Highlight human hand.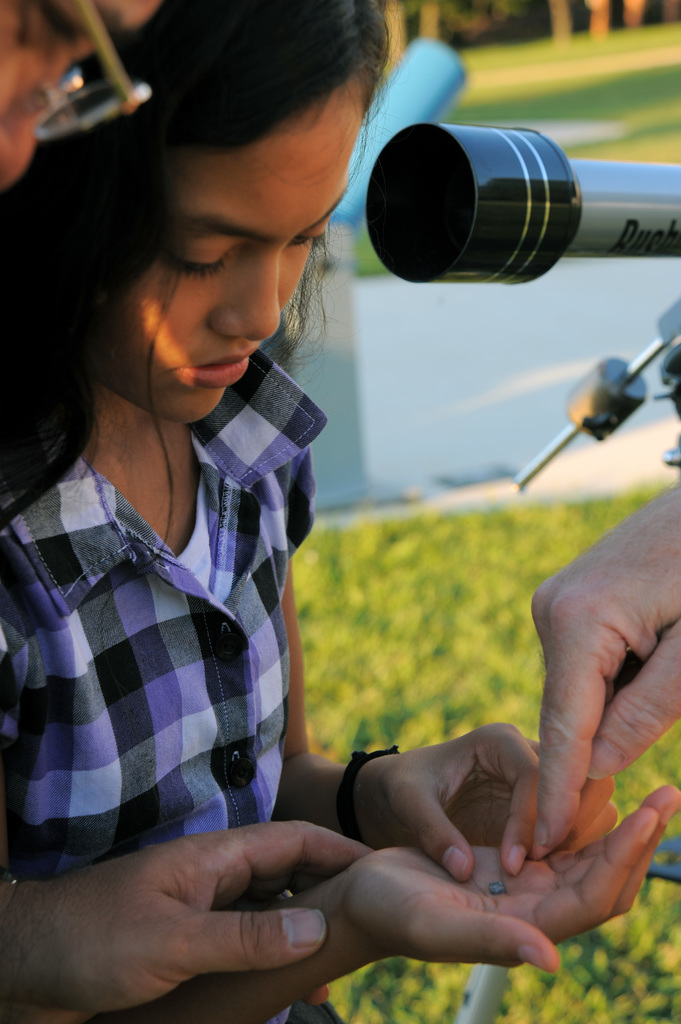
Highlighted region: 354,723,616,882.
